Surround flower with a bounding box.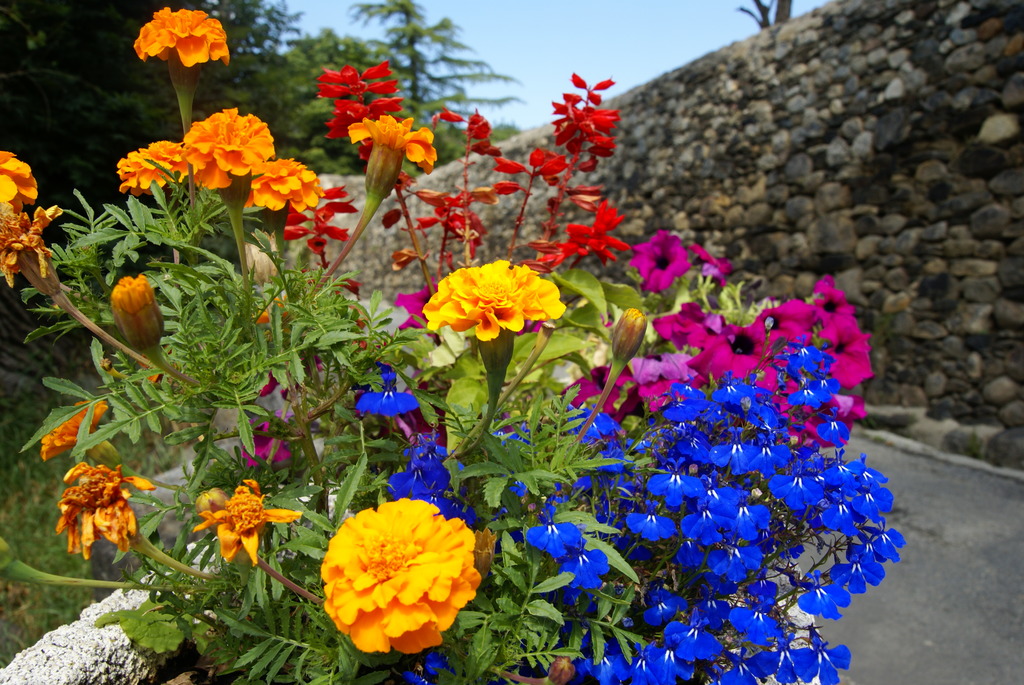
box(55, 471, 157, 557).
